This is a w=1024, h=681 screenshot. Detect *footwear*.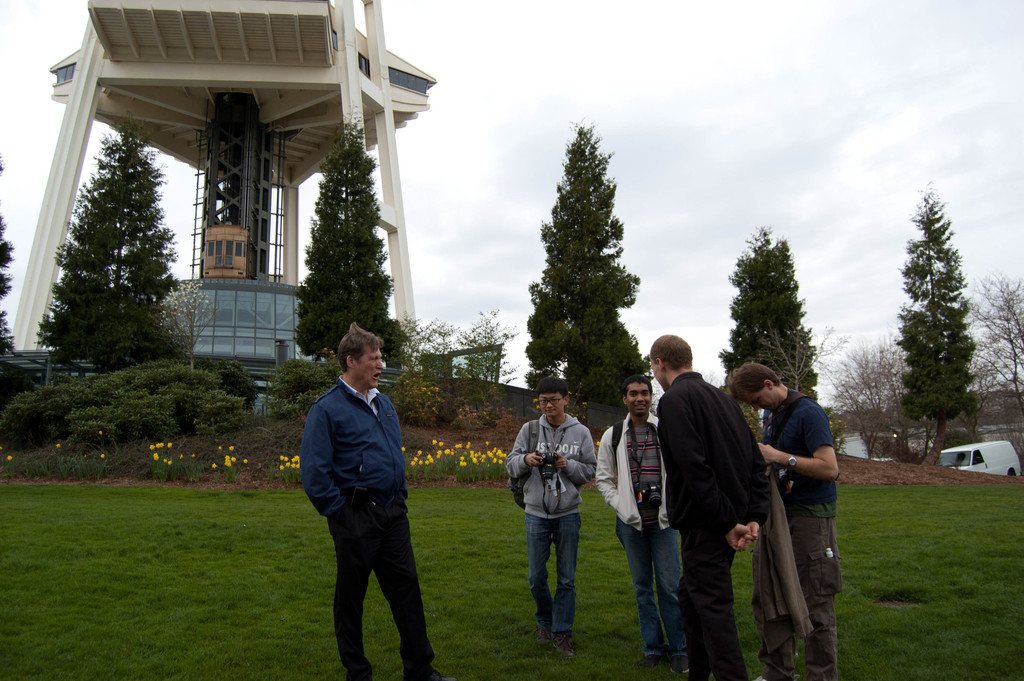
{"x1": 403, "y1": 655, "x2": 440, "y2": 680}.
